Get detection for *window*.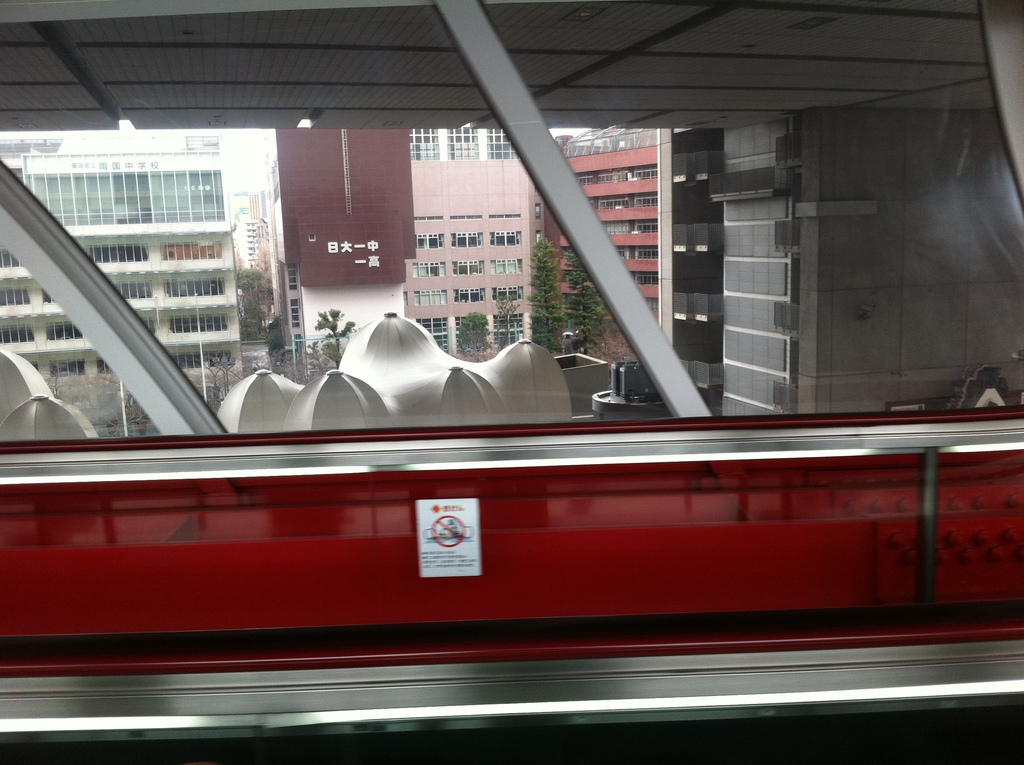
Detection: Rect(0, 282, 54, 308).
